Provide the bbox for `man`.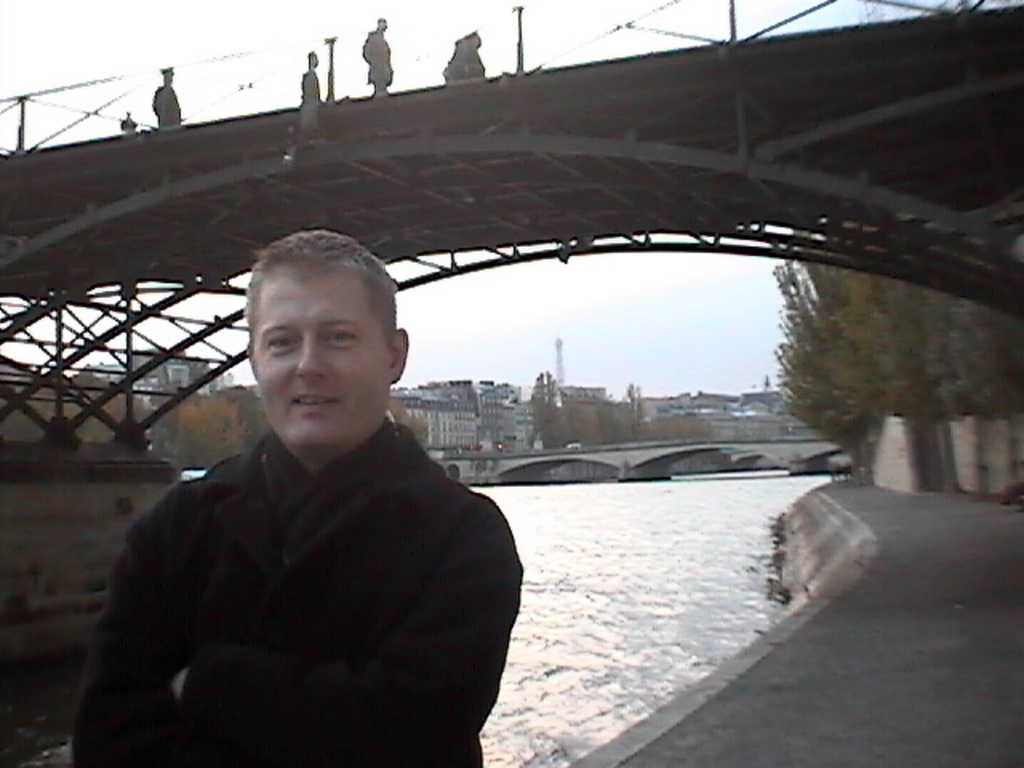
<bbox>445, 30, 485, 90</bbox>.
